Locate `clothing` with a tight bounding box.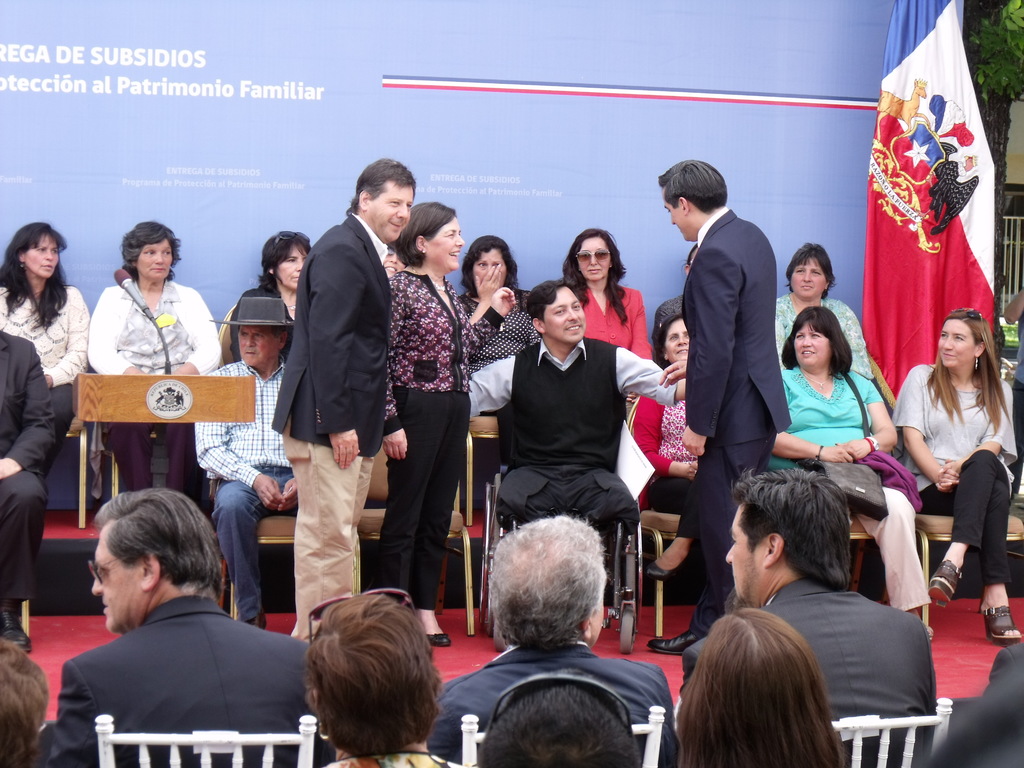
pyautogui.locateOnScreen(0, 329, 57, 615).
